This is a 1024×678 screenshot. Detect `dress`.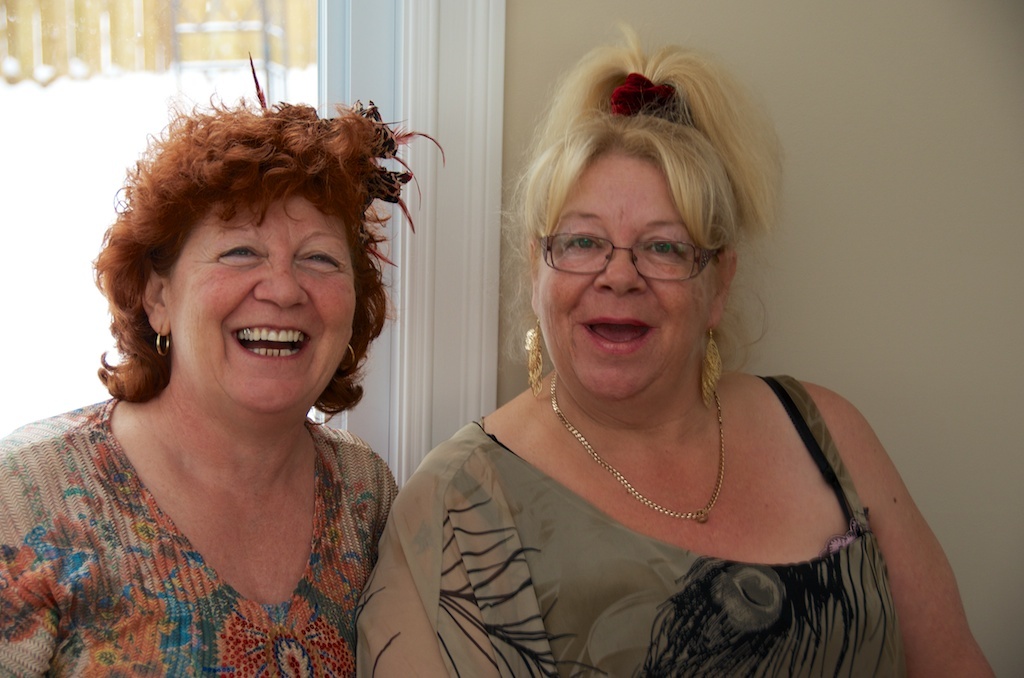
pyautogui.locateOnScreen(376, 363, 955, 672).
